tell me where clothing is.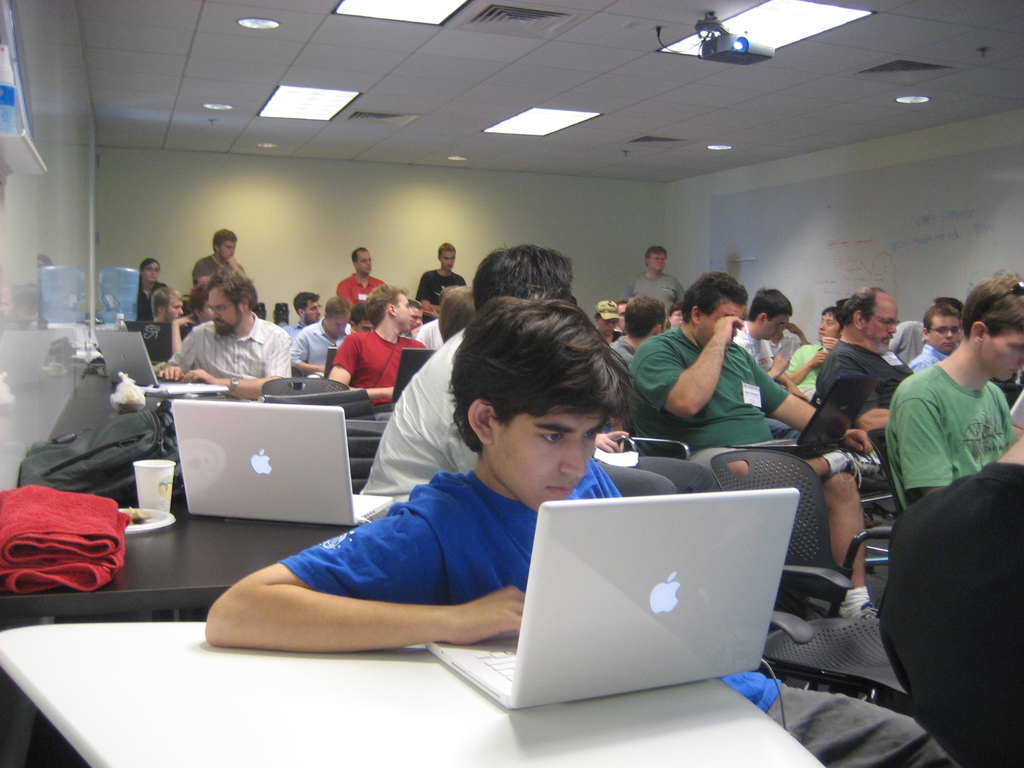
clothing is at bbox=[259, 319, 350, 373].
